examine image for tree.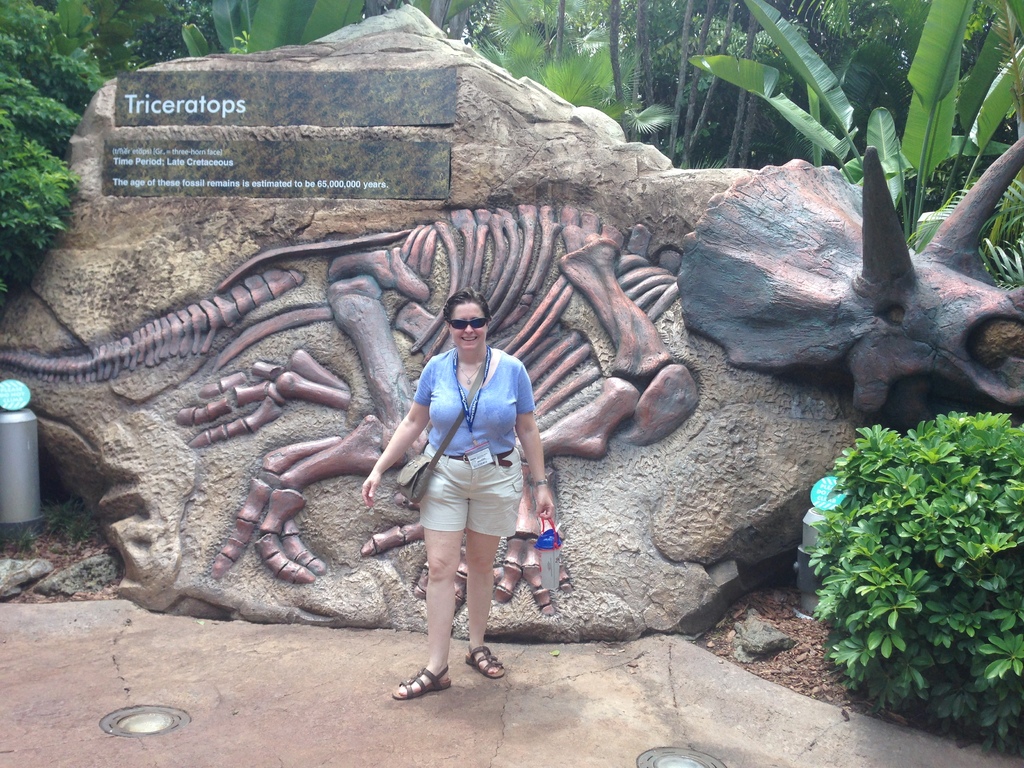
Examination result: locate(805, 415, 1023, 758).
